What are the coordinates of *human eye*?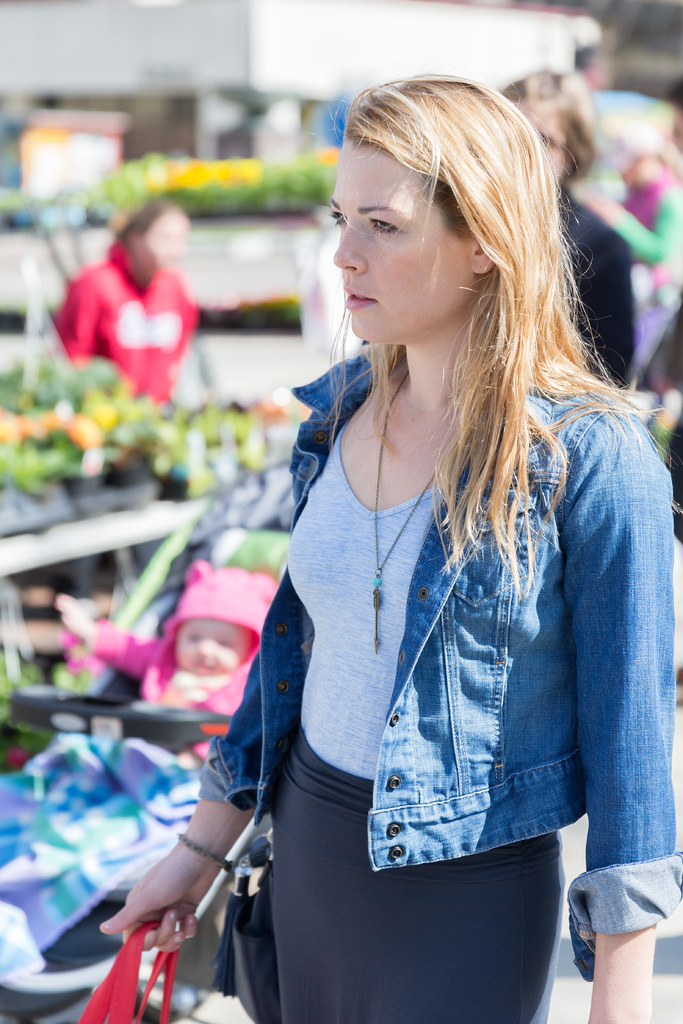
(325, 204, 348, 230).
